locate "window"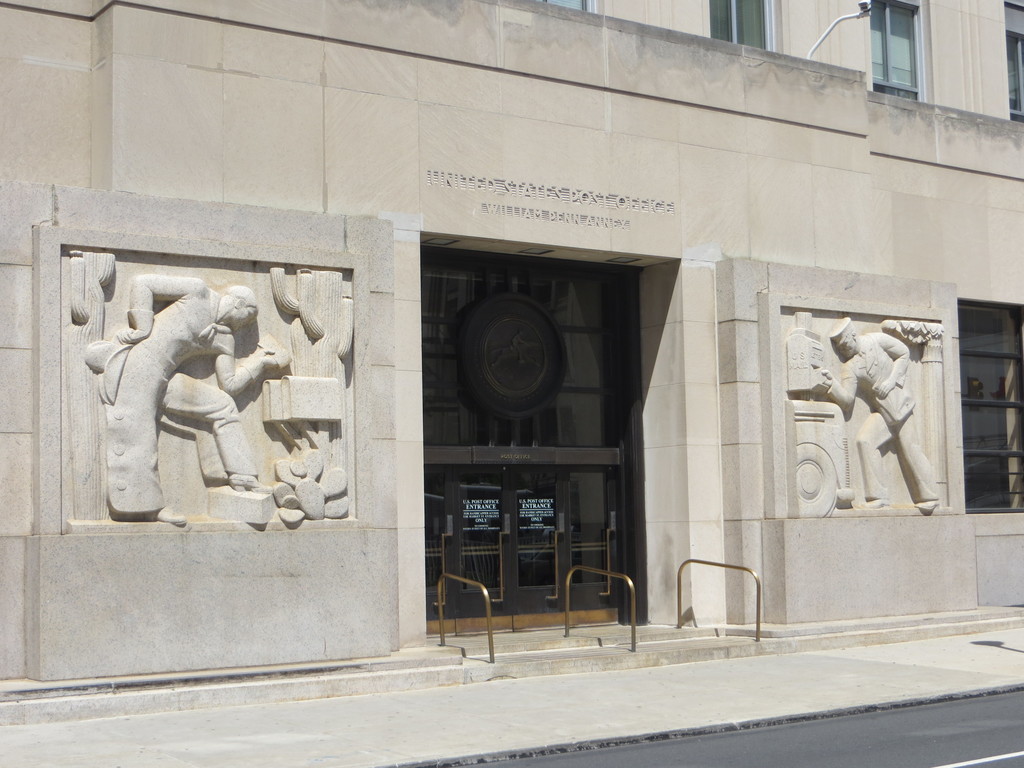
Rect(956, 296, 1023, 512)
